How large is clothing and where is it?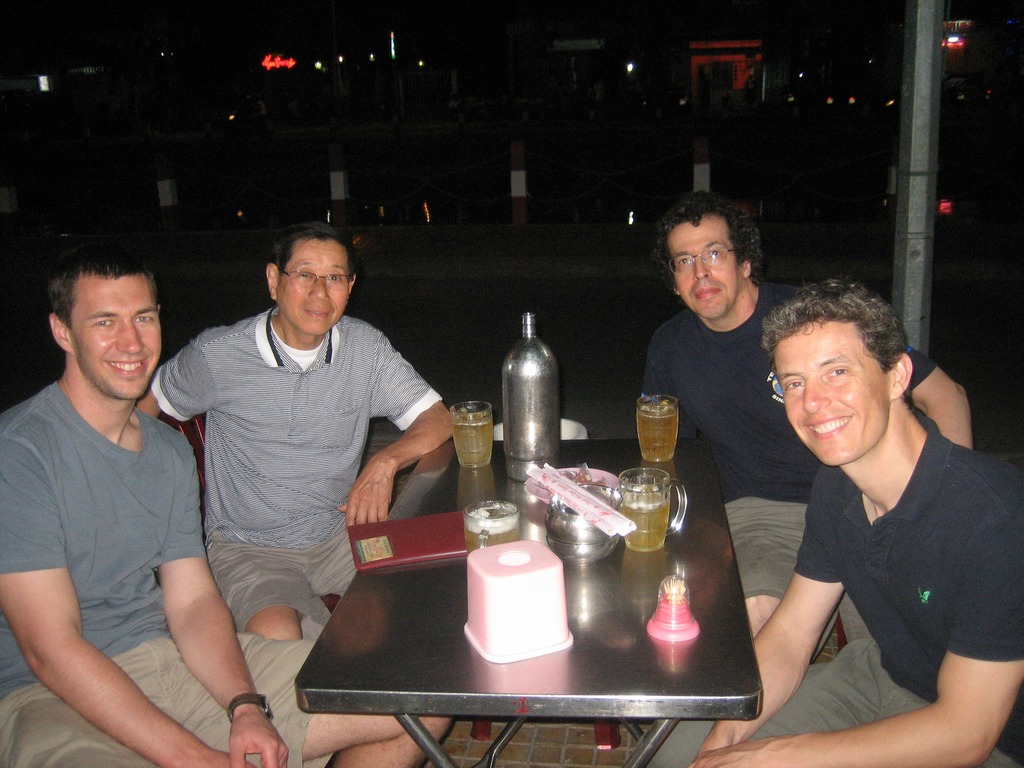
Bounding box: 154, 252, 448, 648.
